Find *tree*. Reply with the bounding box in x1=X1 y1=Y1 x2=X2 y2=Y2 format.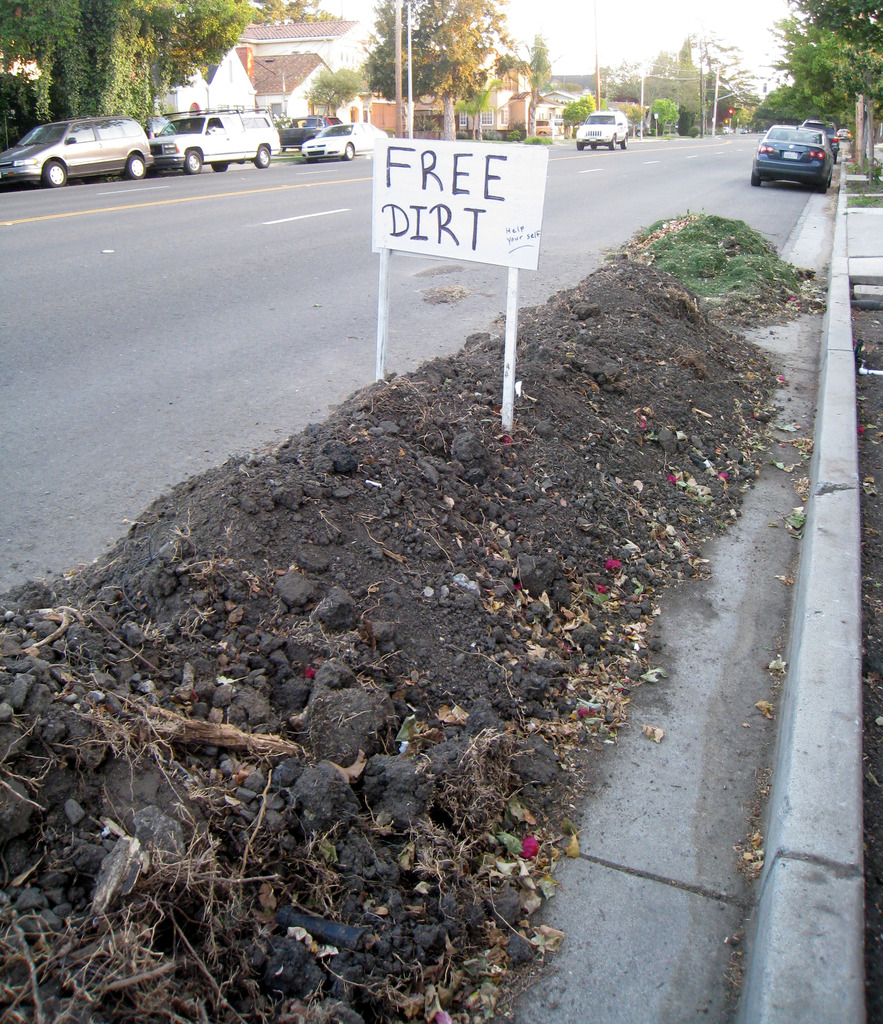
x1=298 y1=57 x2=364 y2=116.
